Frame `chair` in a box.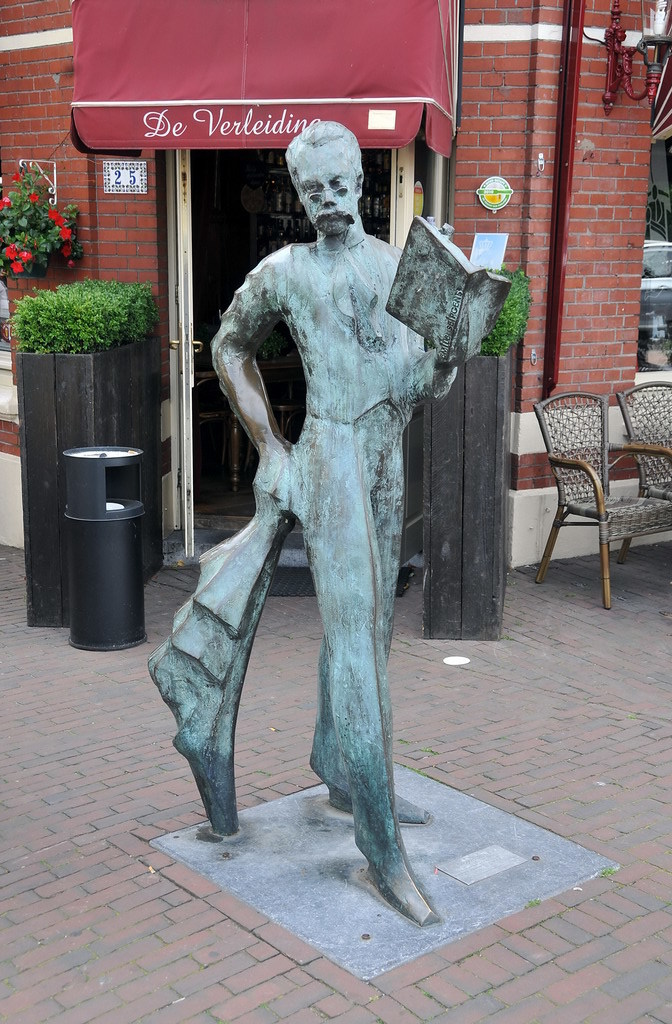
531,388,671,604.
